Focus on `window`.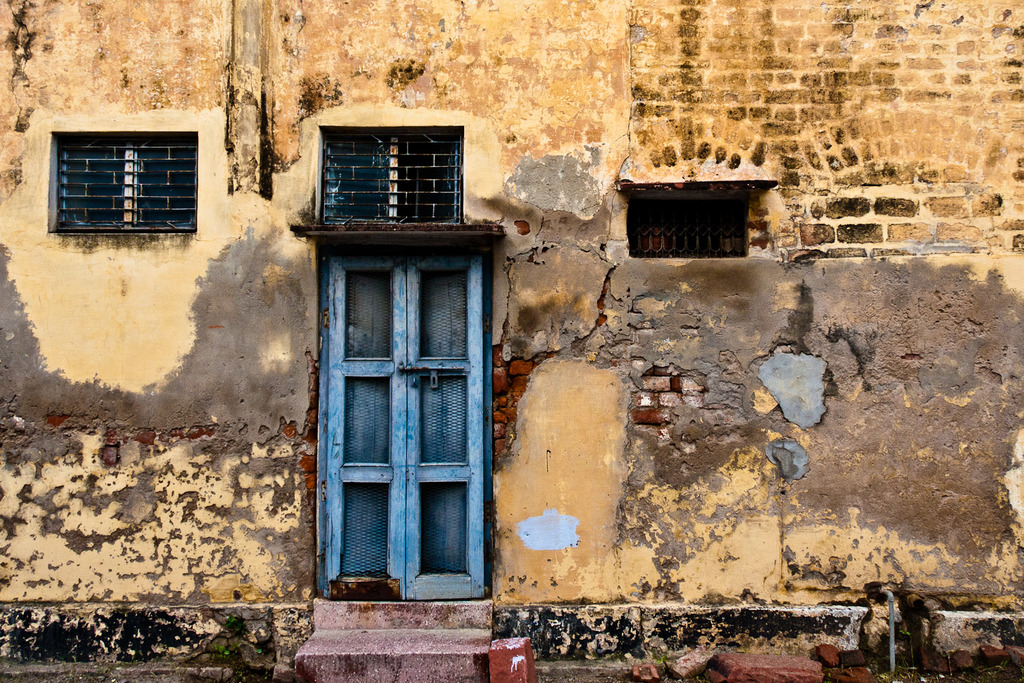
Focused at bbox=(318, 120, 467, 225).
